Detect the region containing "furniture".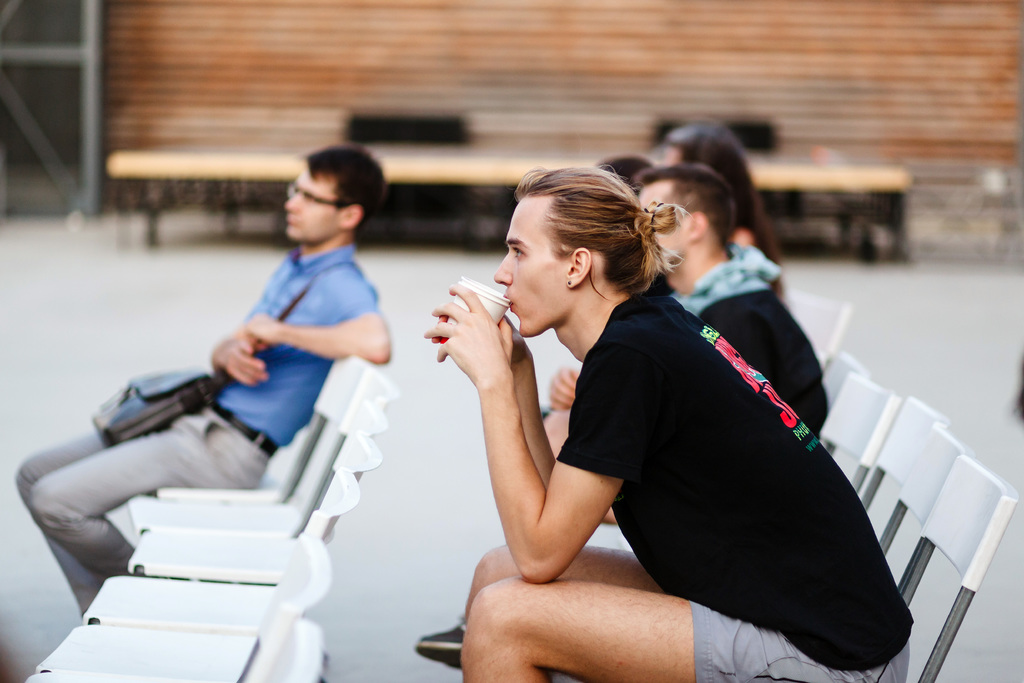
[left=127, top=349, right=380, bottom=534].
